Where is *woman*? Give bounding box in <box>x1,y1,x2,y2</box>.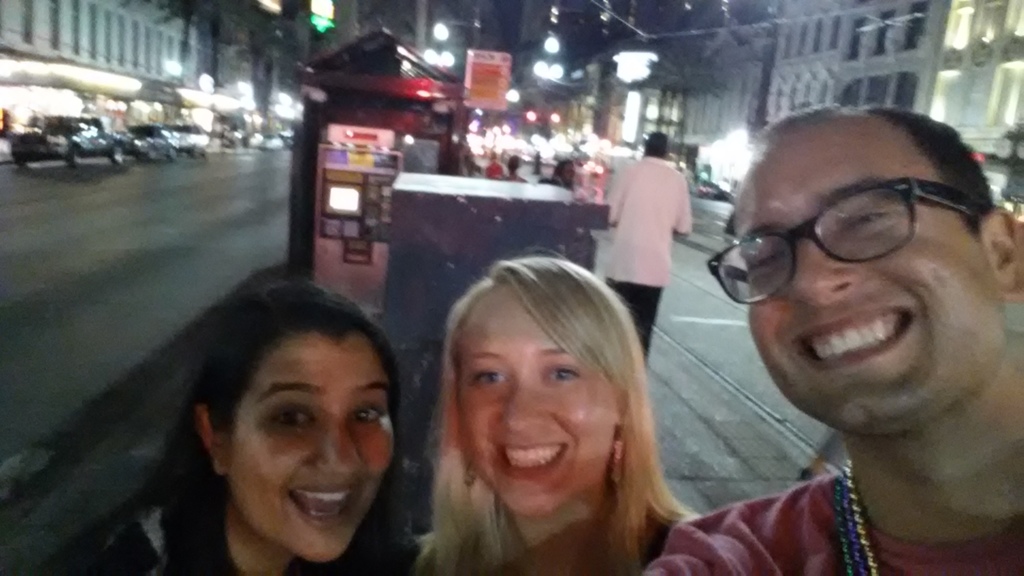
<box>417,247,702,574</box>.
